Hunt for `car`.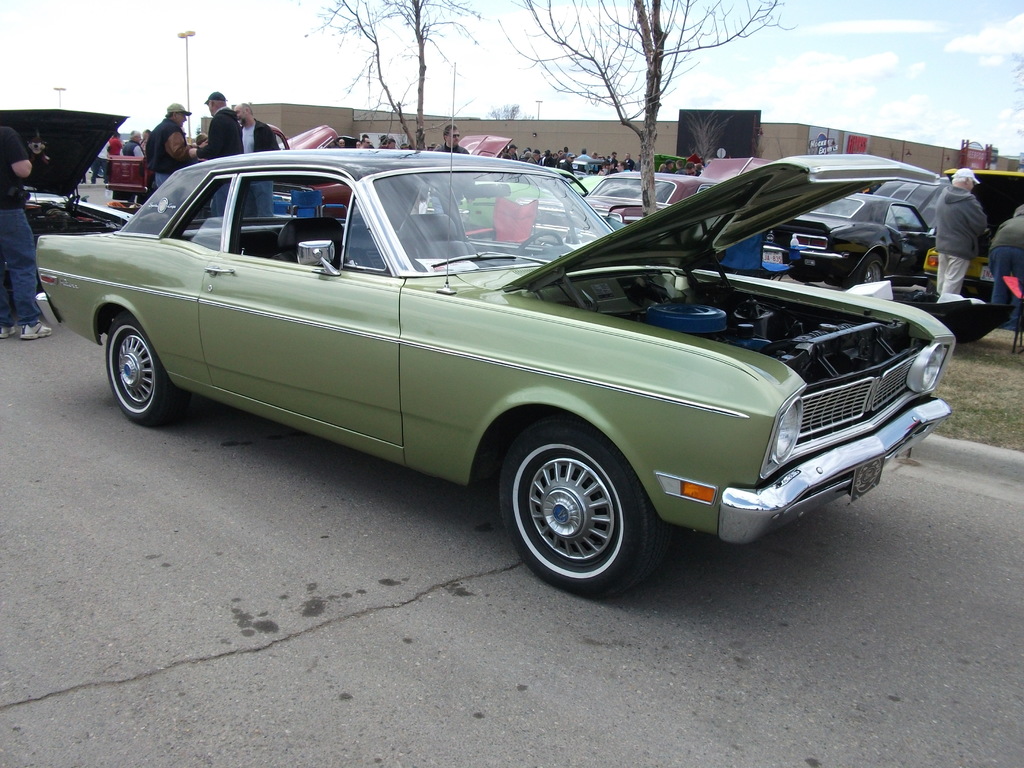
Hunted down at <region>33, 151, 956, 606</region>.
